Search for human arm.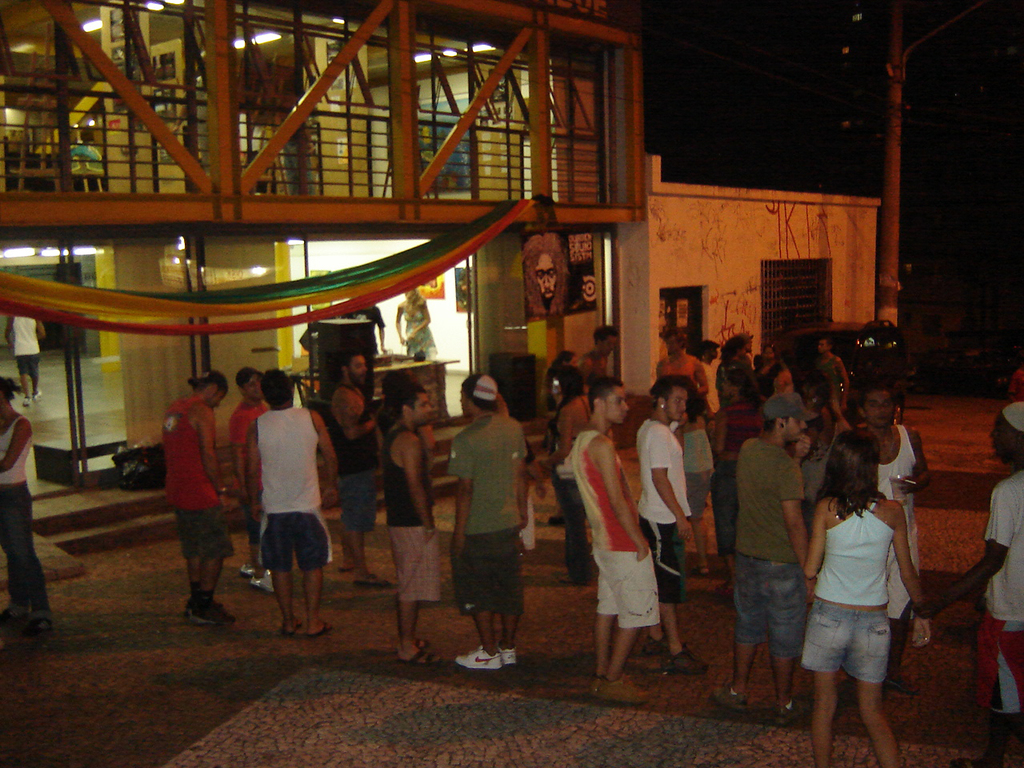
Found at bbox(803, 503, 825, 604).
